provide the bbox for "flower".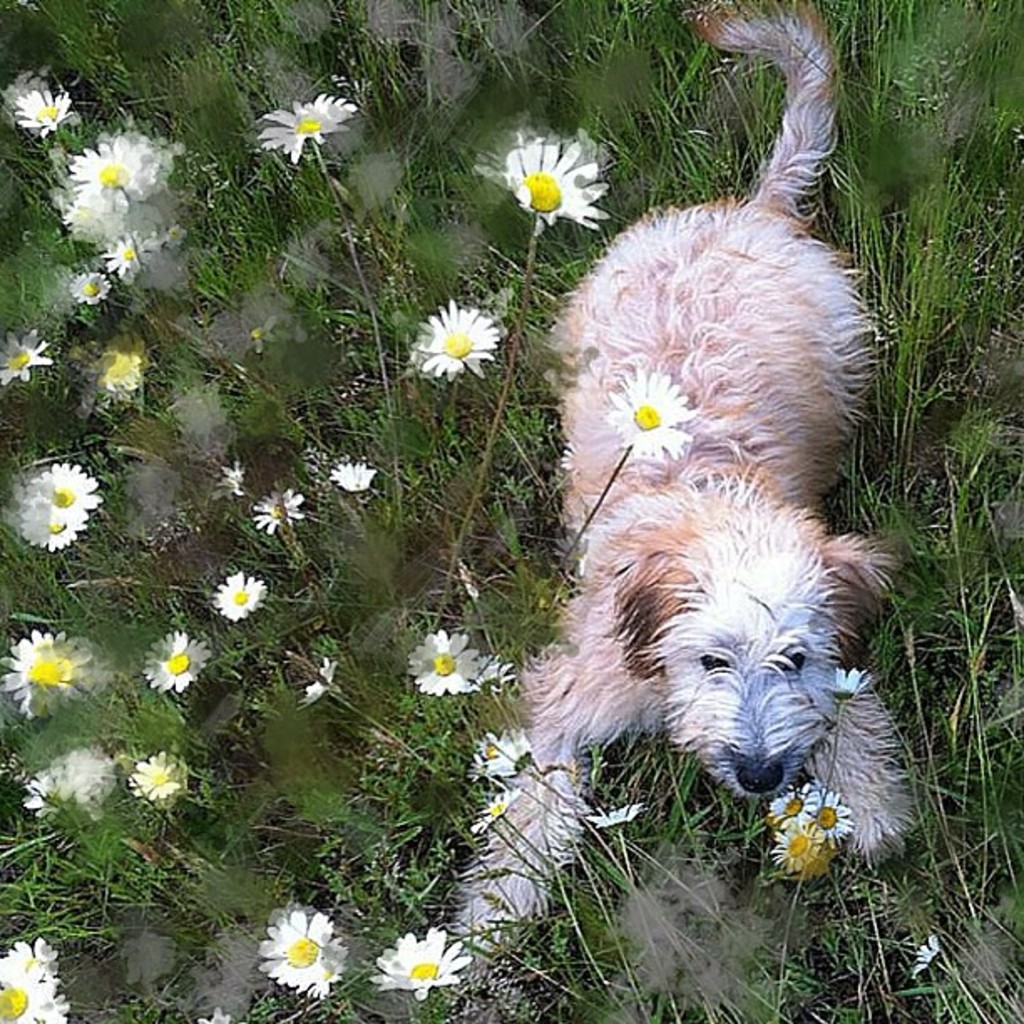
box(465, 649, 514, 698).
